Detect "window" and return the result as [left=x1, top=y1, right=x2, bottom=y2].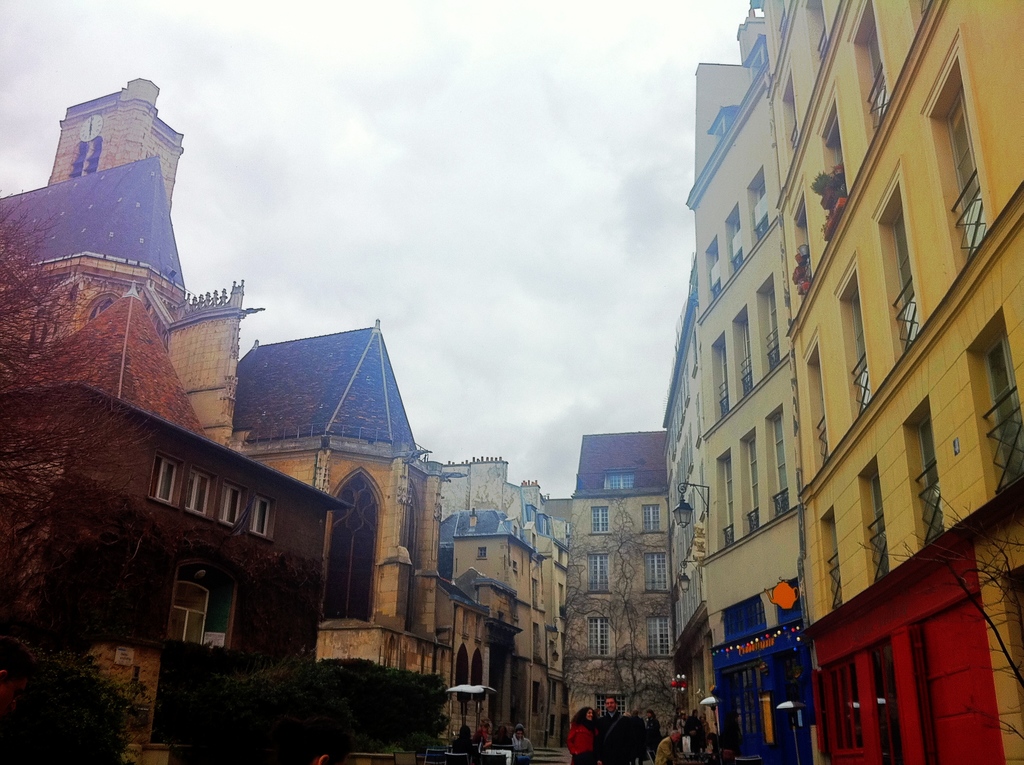
[left=757, top=217, right=767, bottom=238].
